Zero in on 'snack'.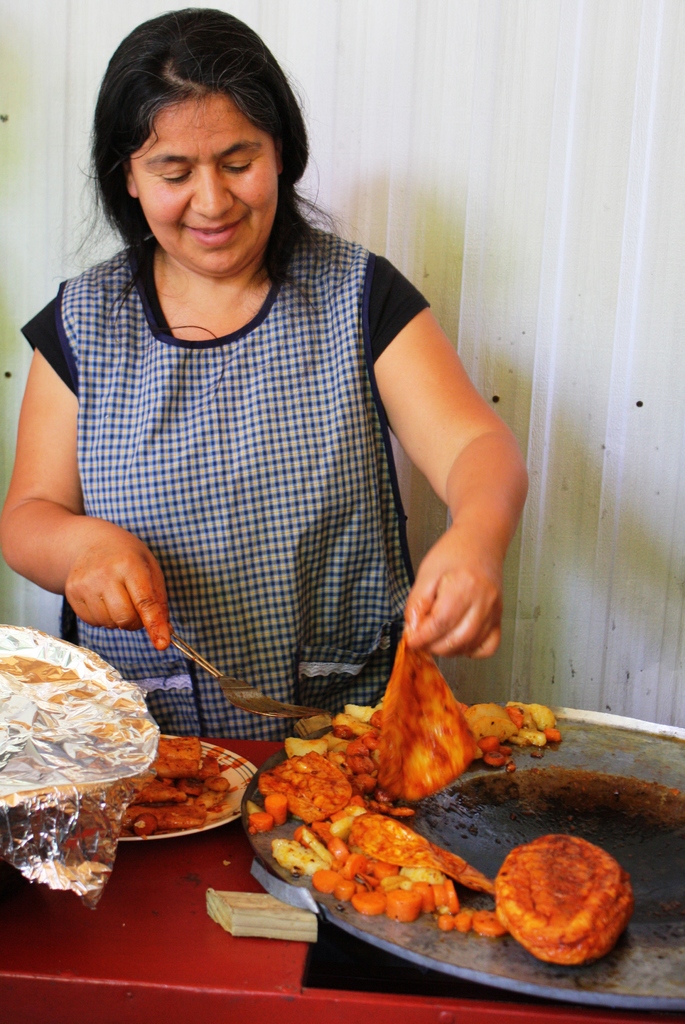
Zeroed in: x1=490, y1=846, x2=651, y2=962.
